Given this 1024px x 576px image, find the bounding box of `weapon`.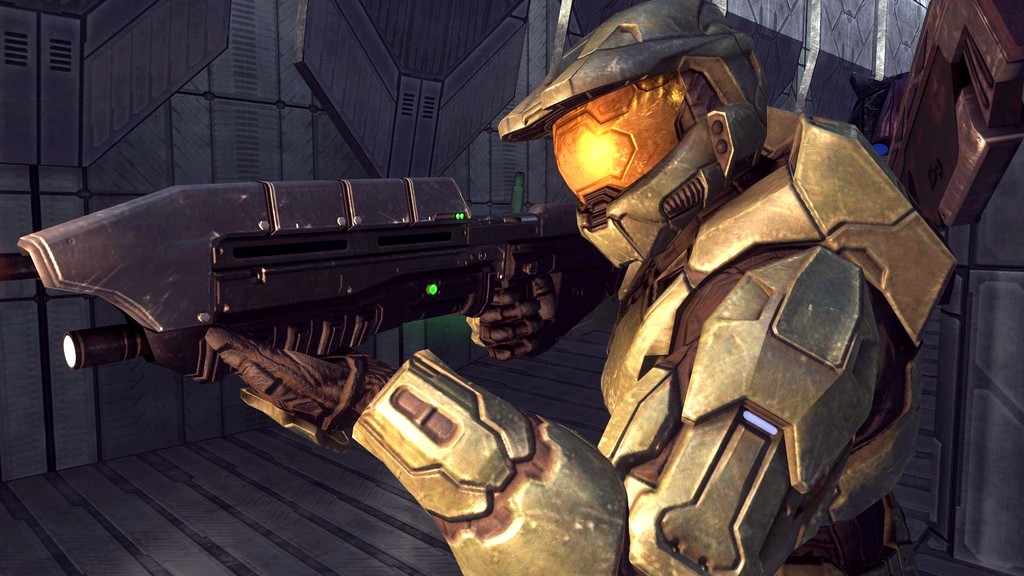
<bbox>56, 171, 672, 399</bbox>.
